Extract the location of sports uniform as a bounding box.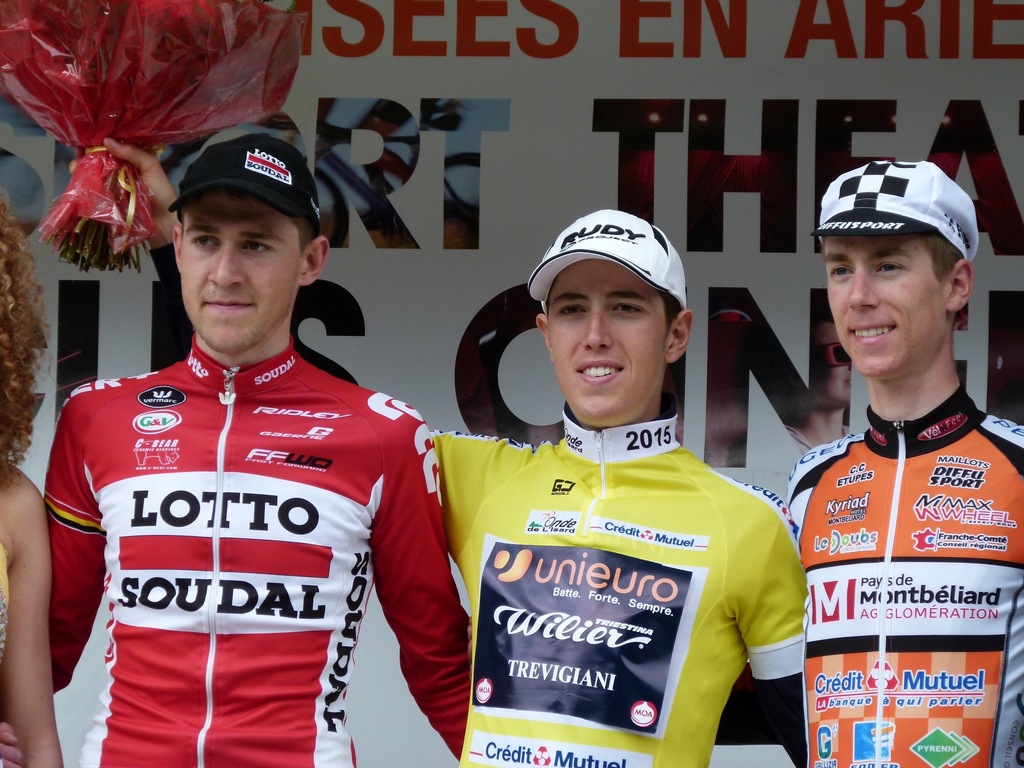
Rect(783, 381, 1023, 767).
